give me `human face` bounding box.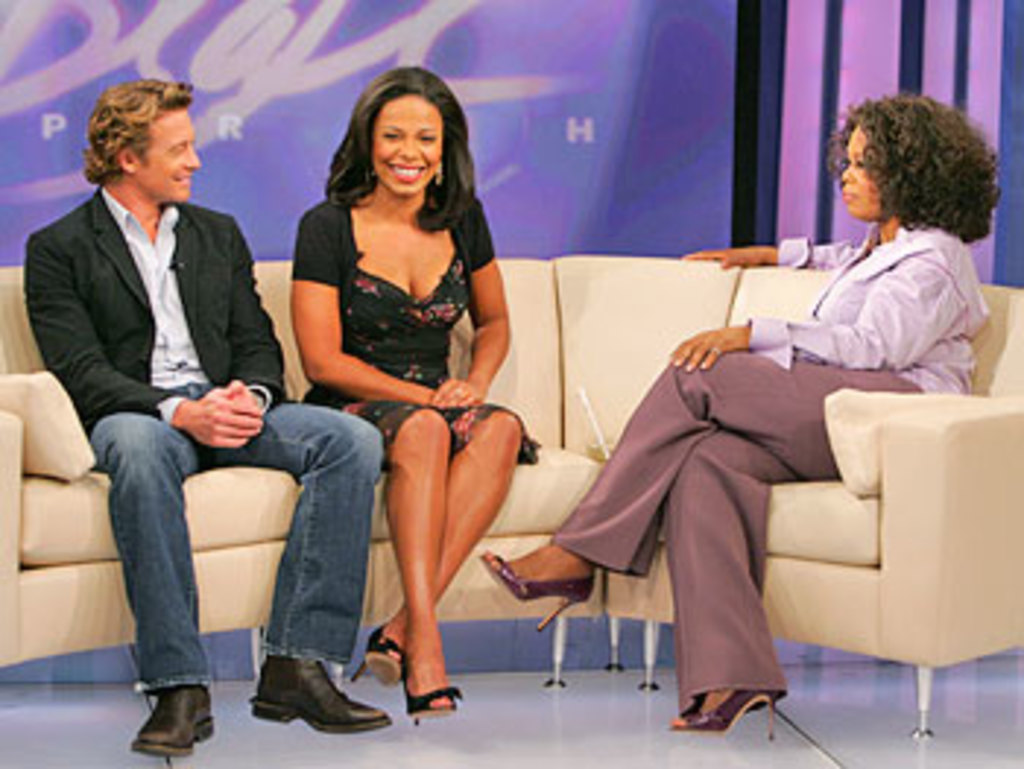
rect(837, 129, 881, 213).
